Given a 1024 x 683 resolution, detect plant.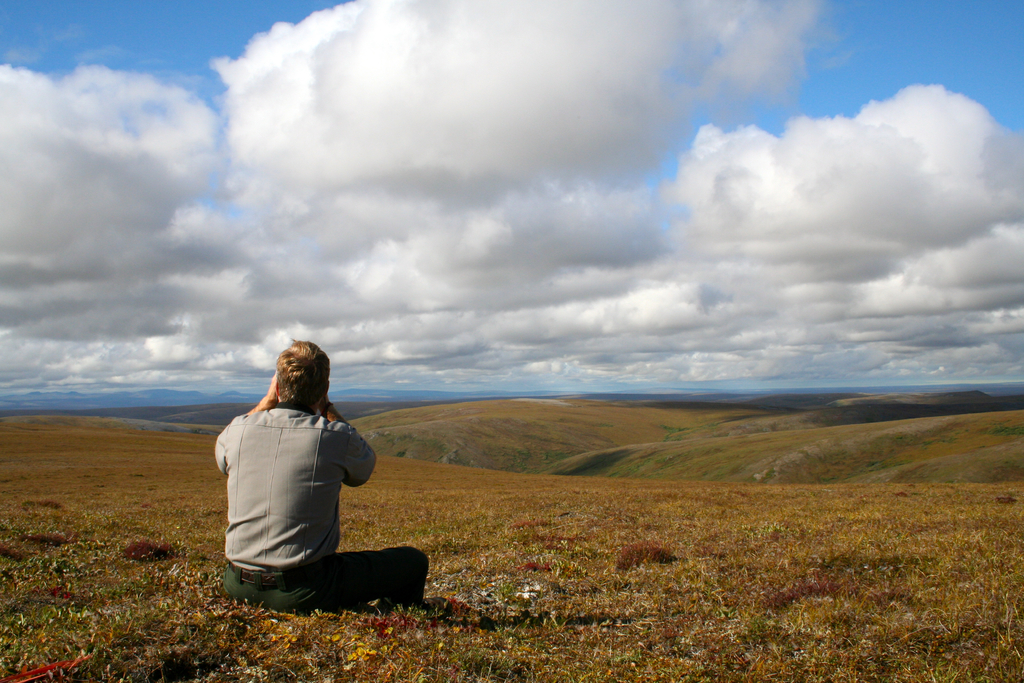
<region>613, 534, 678, 572</region>.
